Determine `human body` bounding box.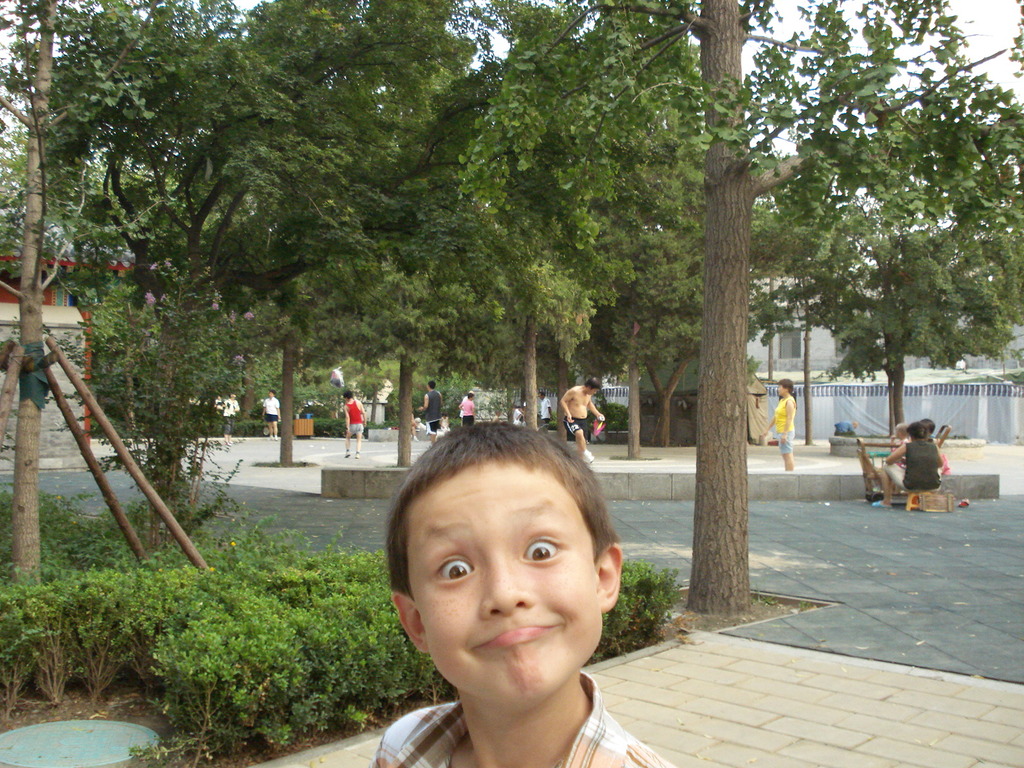
Determined: (x1=760, y1=396, x2=799, y2=472).
